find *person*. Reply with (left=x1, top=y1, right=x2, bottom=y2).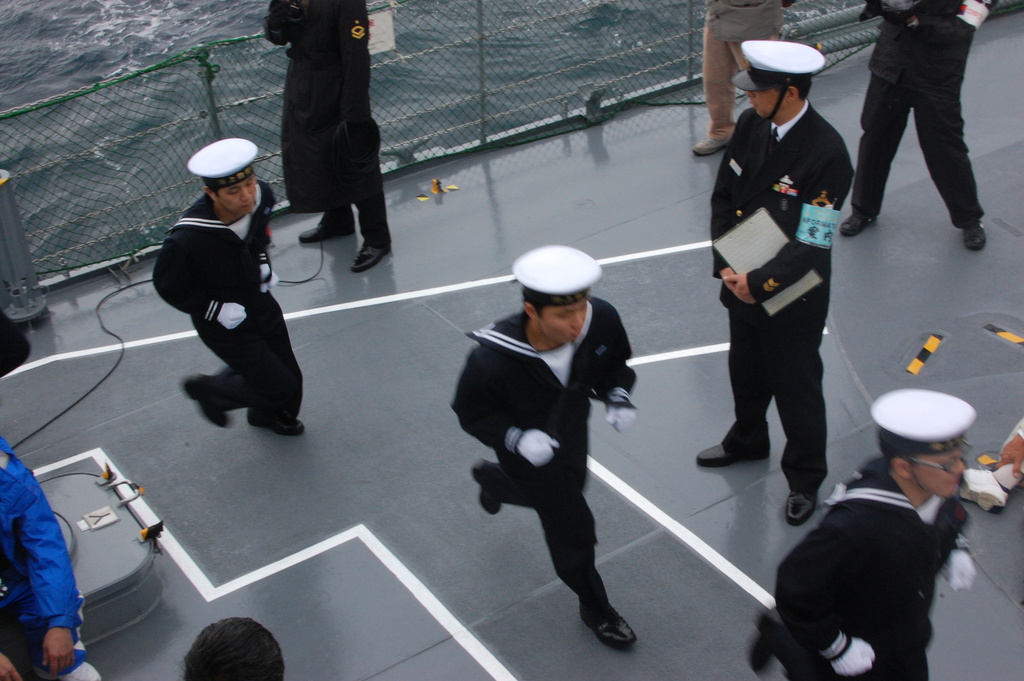
(left=180, top=615, right=284, bottom=680).
